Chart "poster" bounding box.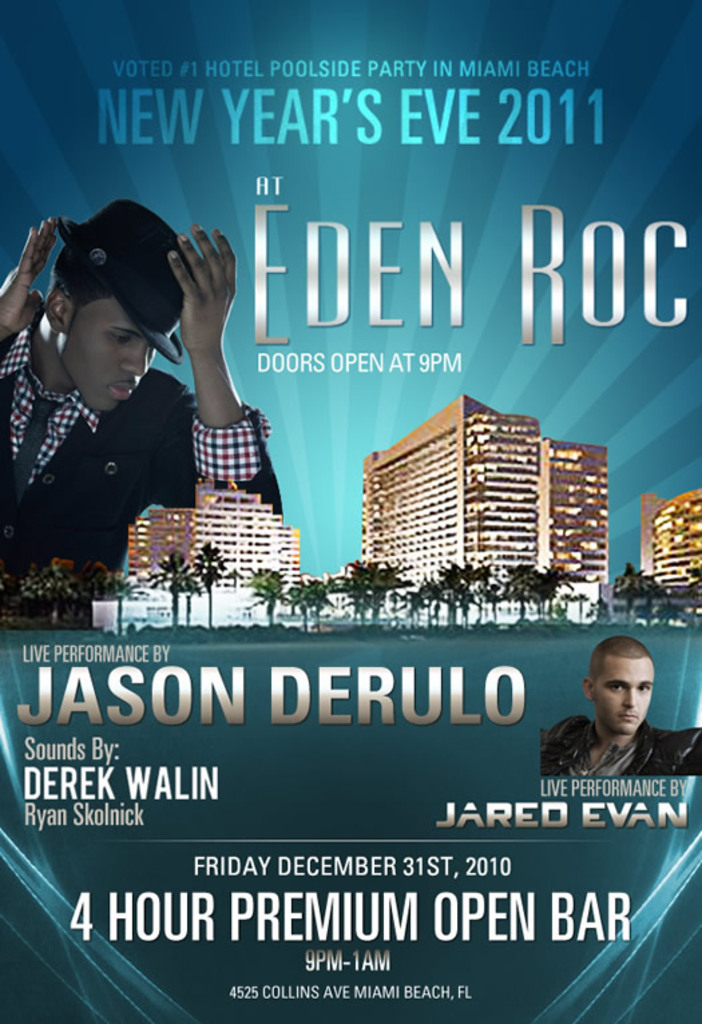
Charted: bbox(0, 0, 701, 1023).
